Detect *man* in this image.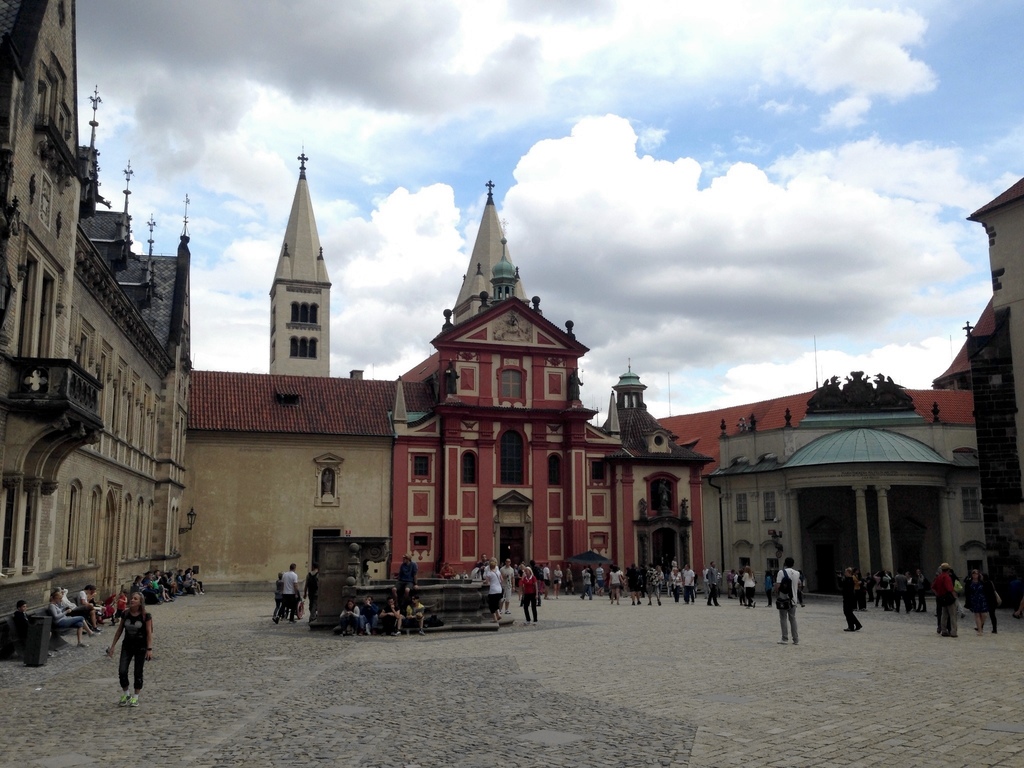
Detection: 164:569:177:593.
